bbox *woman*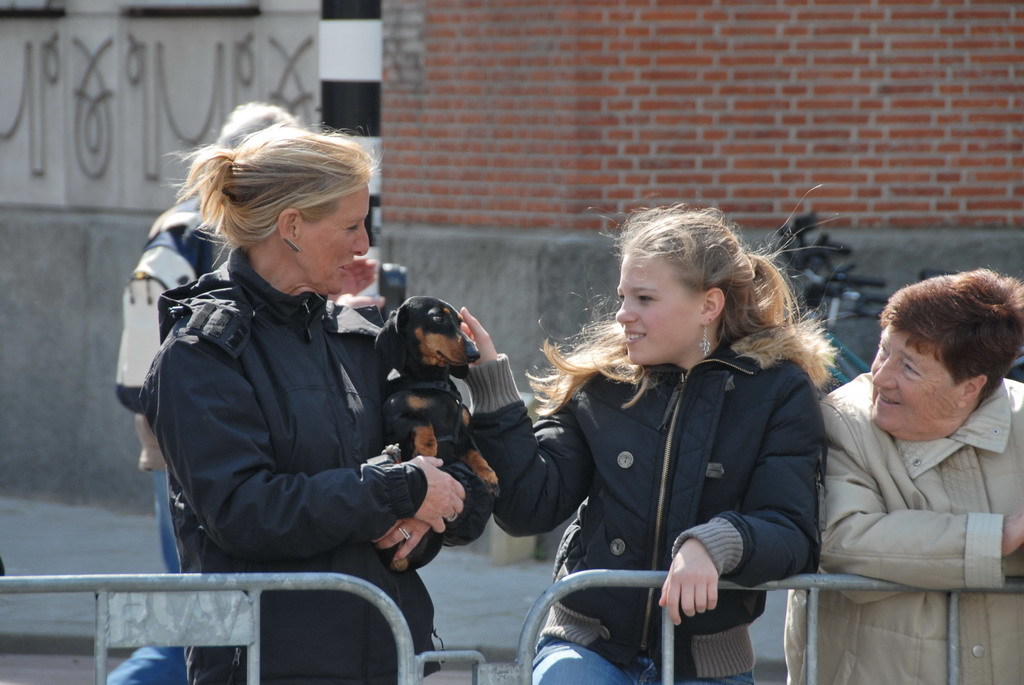
(x1=443, y1=208, x2=834, y2=684)
